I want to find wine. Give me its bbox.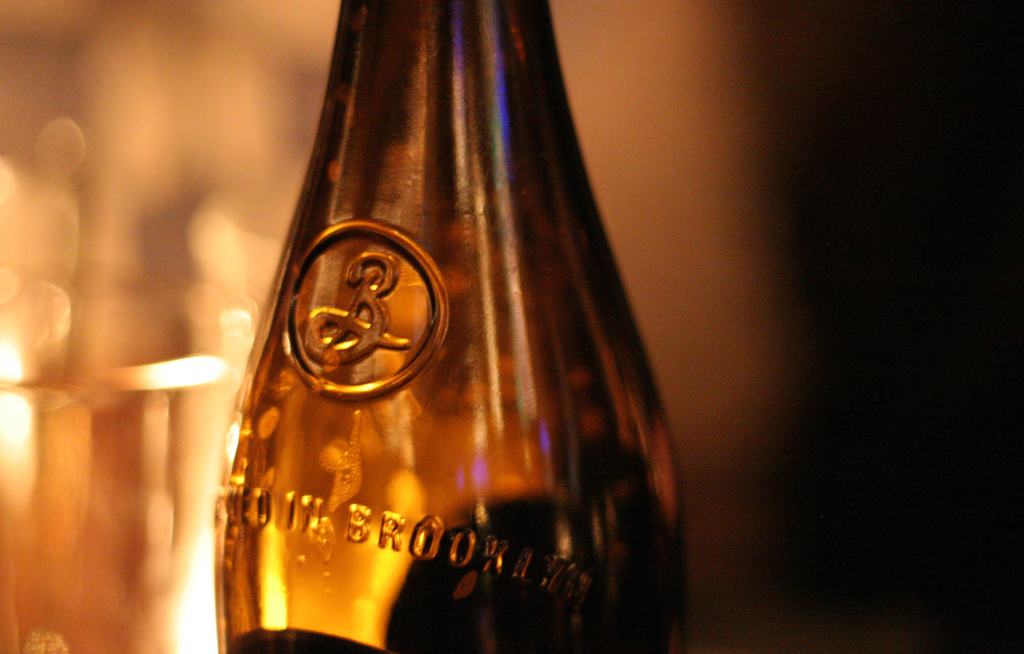
region(191, 0, 652, 653).
